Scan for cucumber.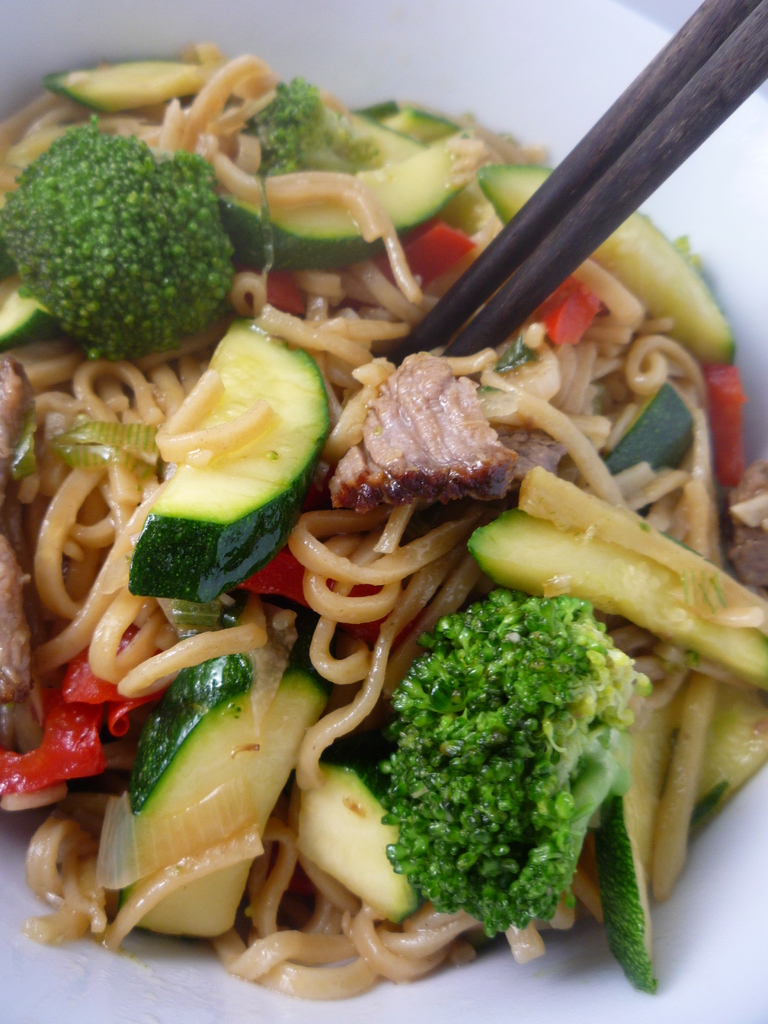
Scan result: l=282, t=746, r=411, b=930.
